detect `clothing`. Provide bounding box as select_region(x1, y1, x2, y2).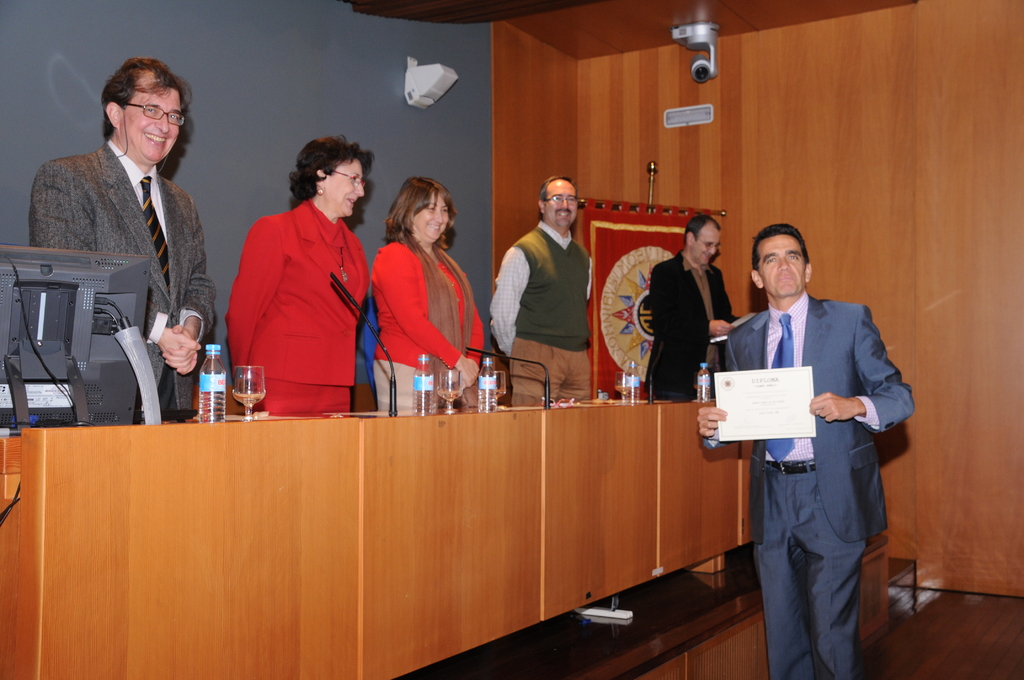
select_region(28, 137, 218, 412).
